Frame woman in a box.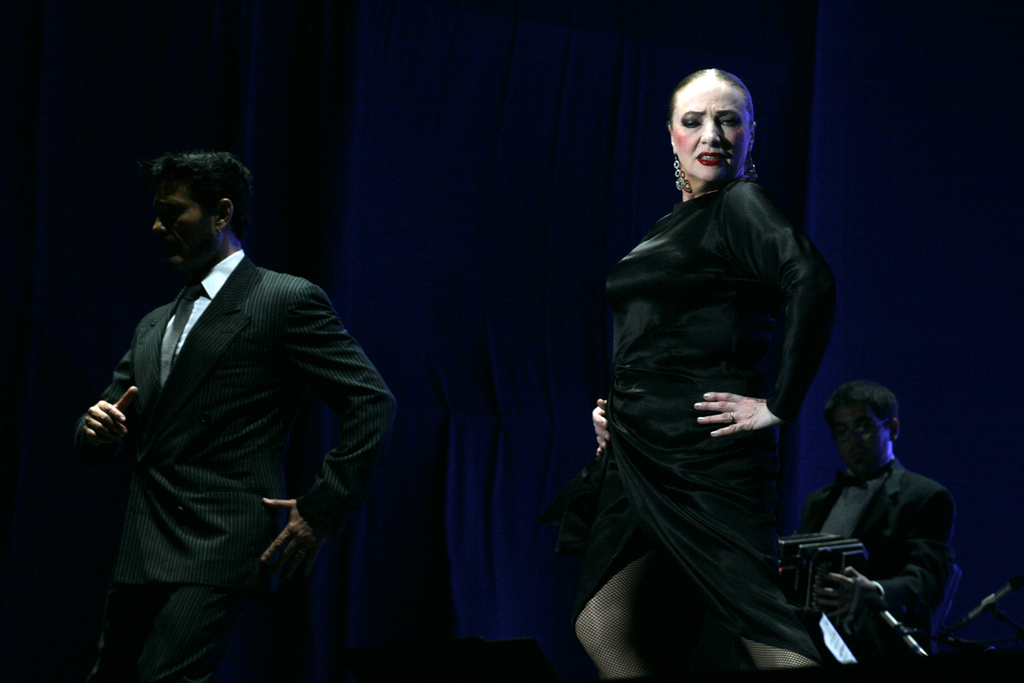
558/59/848/680.
